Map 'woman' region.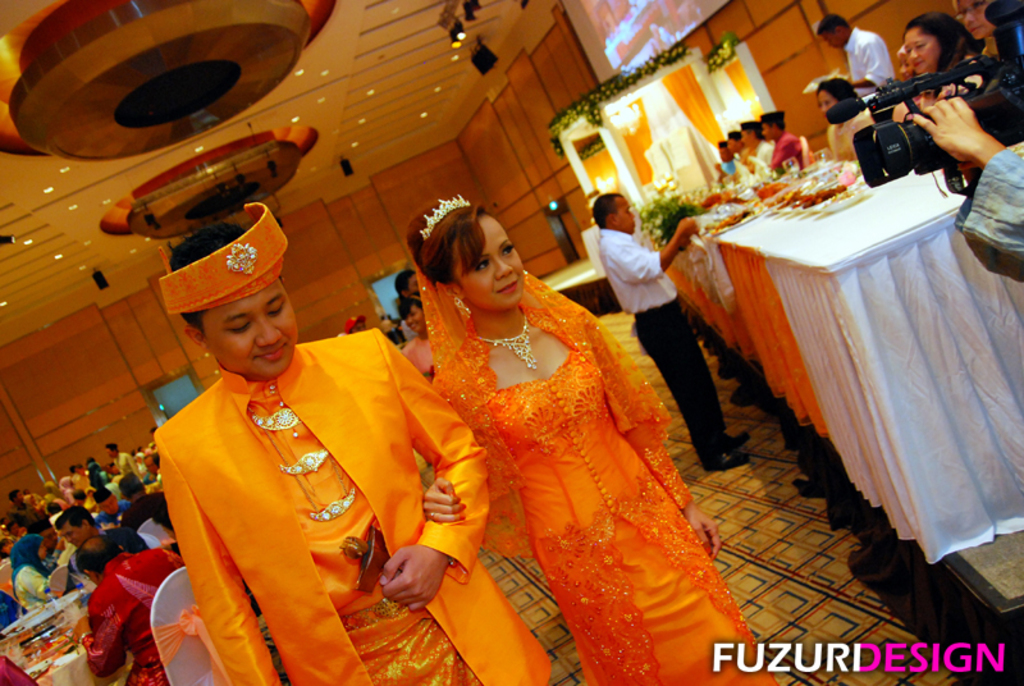
Mapped to rect(8, 534, 59, 614).
